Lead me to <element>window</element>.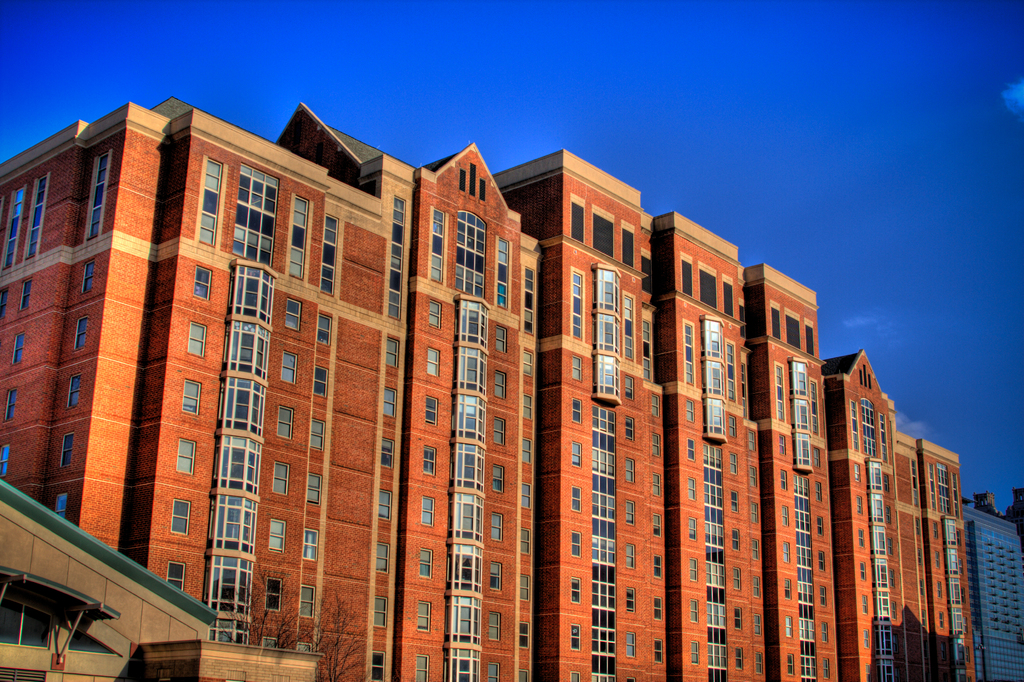
Lead to [383,386,396,418].
